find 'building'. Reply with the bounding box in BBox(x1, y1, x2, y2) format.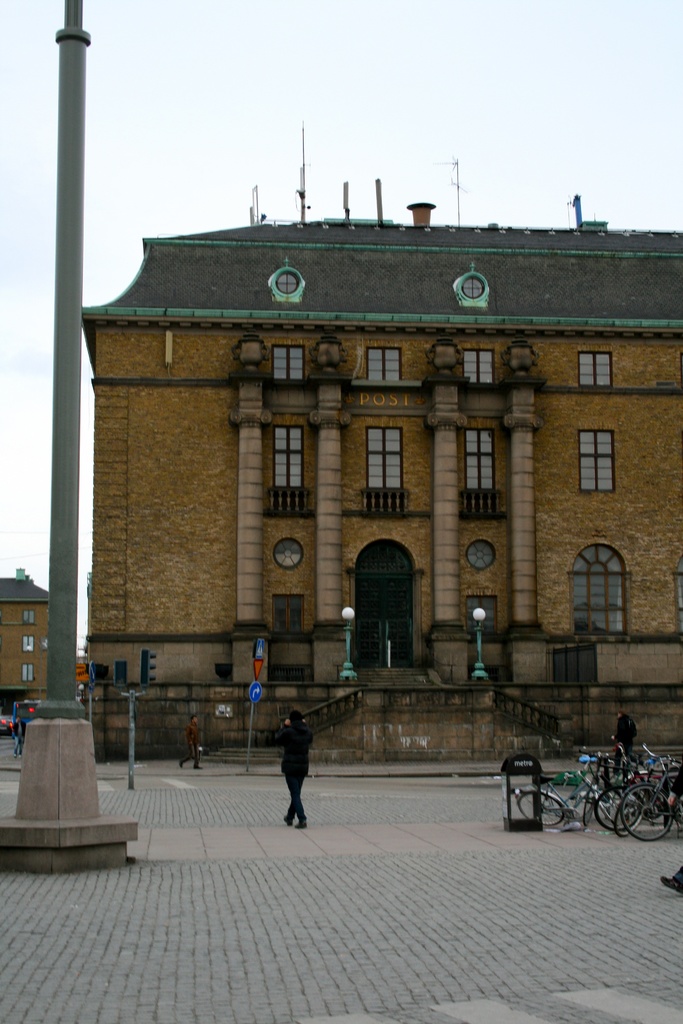
BBox(82, 124, 682, 760).
